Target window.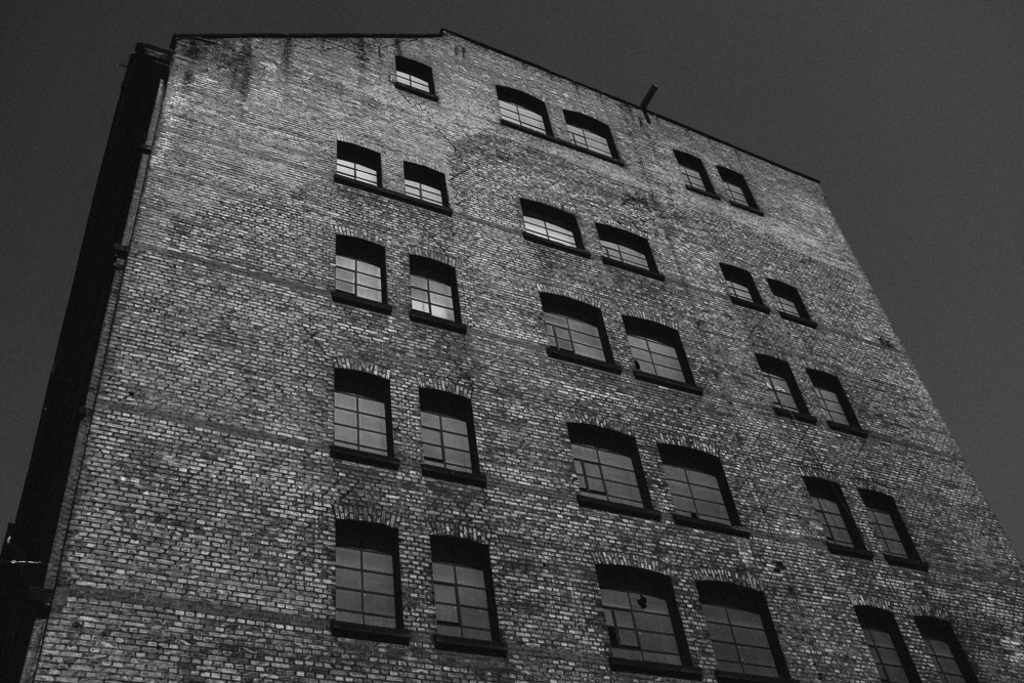
Target region: bbox=[800, 476, 877, 561].
